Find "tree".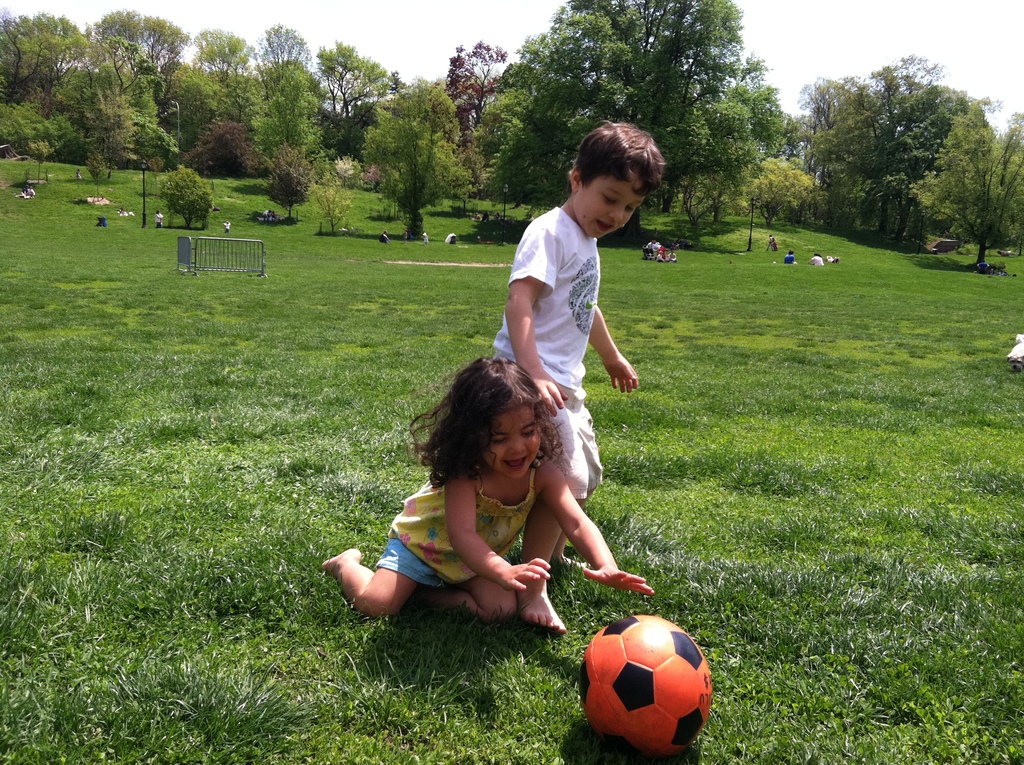
27/140/54/166.
